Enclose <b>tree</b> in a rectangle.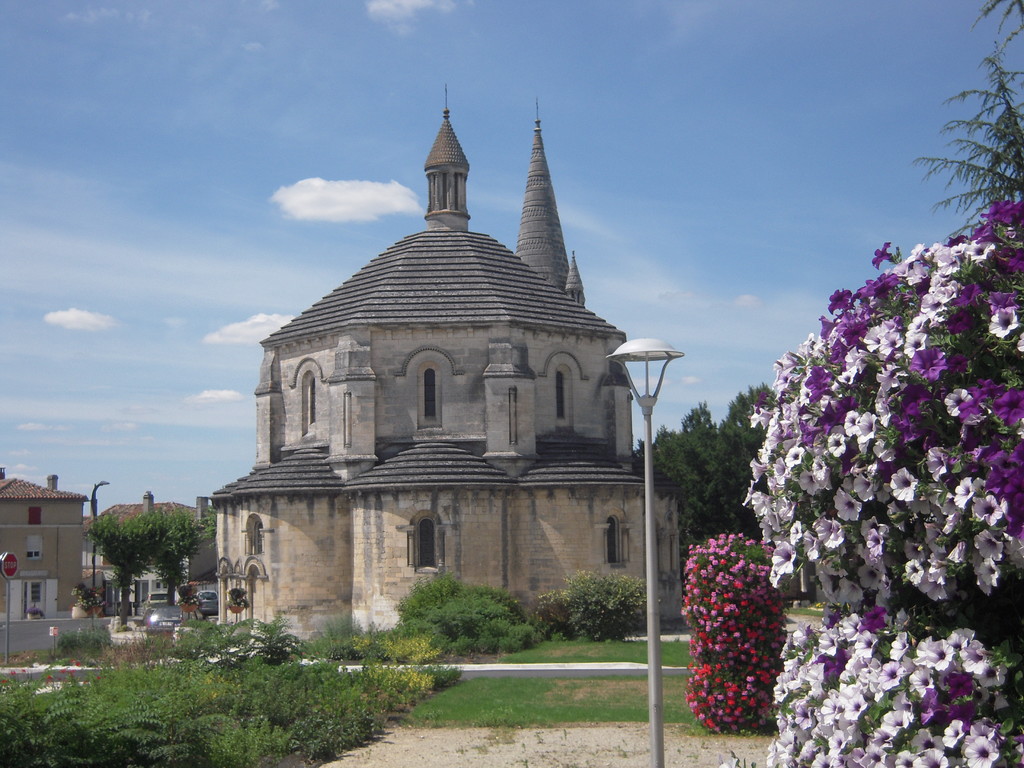
(left=147, top=511, right=211, bottom=609).
